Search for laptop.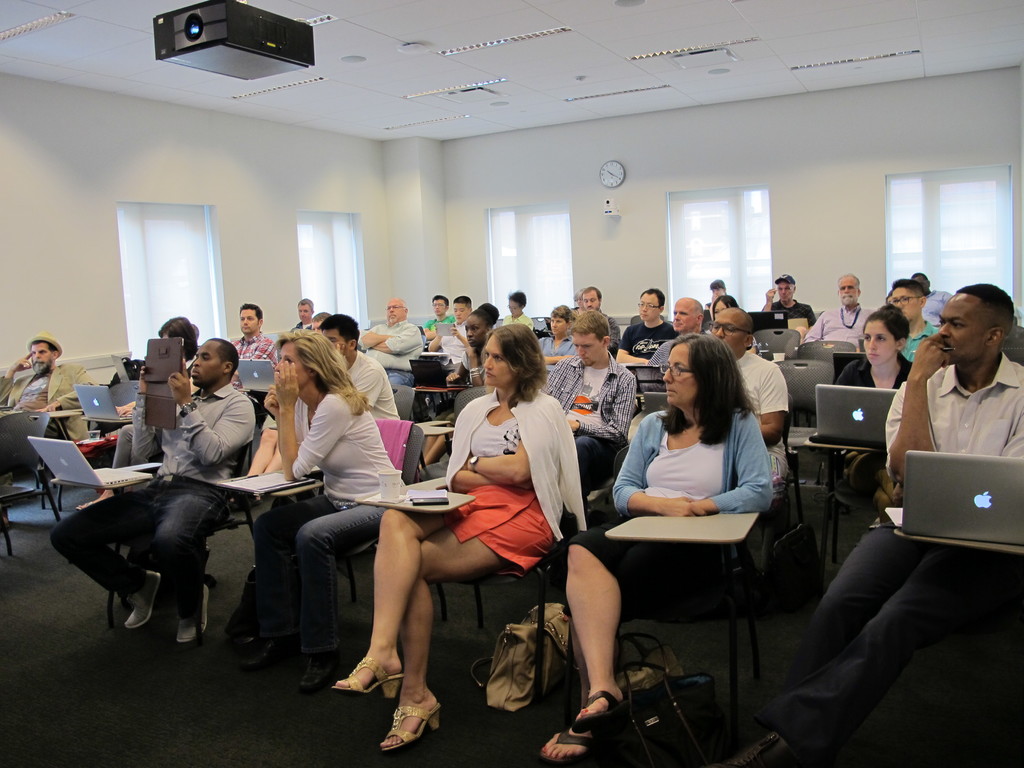
Found at 643,392,670,417.
